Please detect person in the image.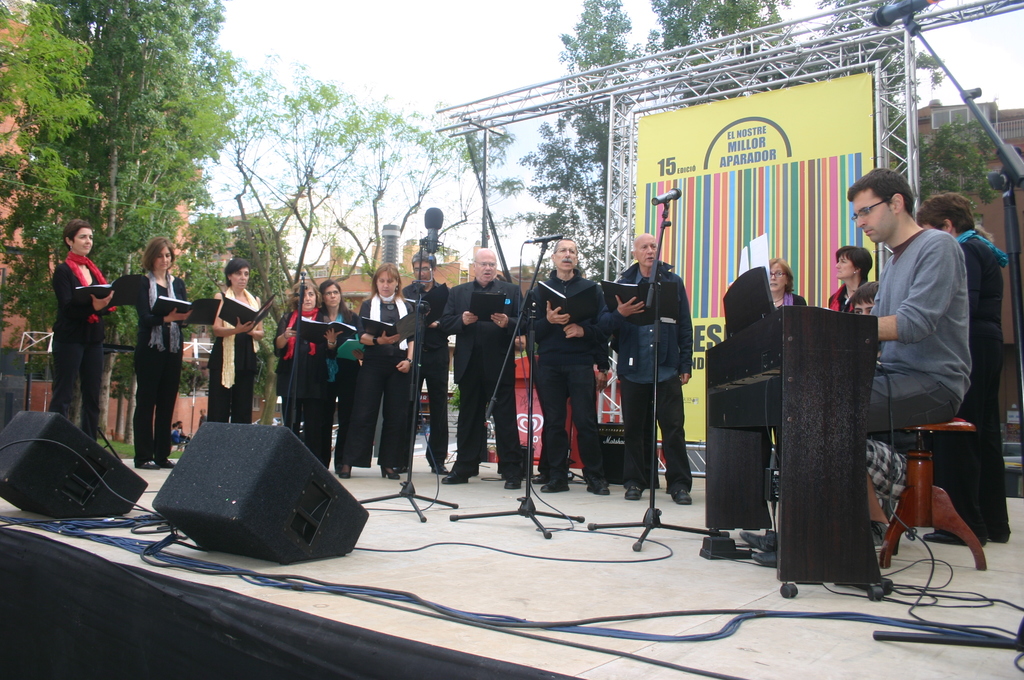
[left=271, top=282, right=326, bottom=430].
